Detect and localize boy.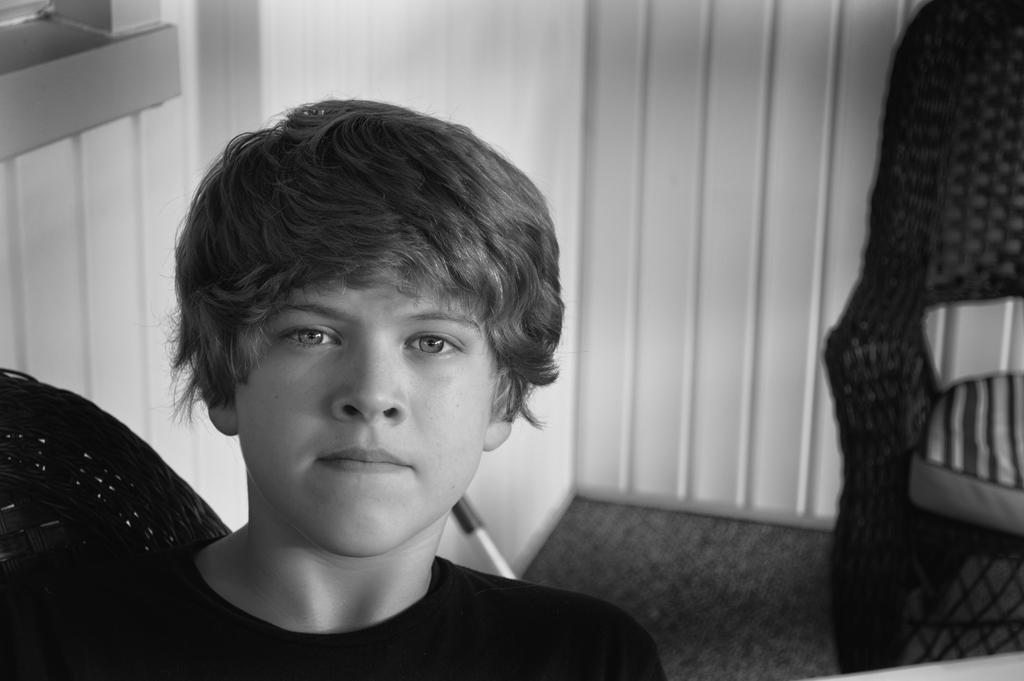
Localized at x1=0, y1=94, x2=666, y2=680.
